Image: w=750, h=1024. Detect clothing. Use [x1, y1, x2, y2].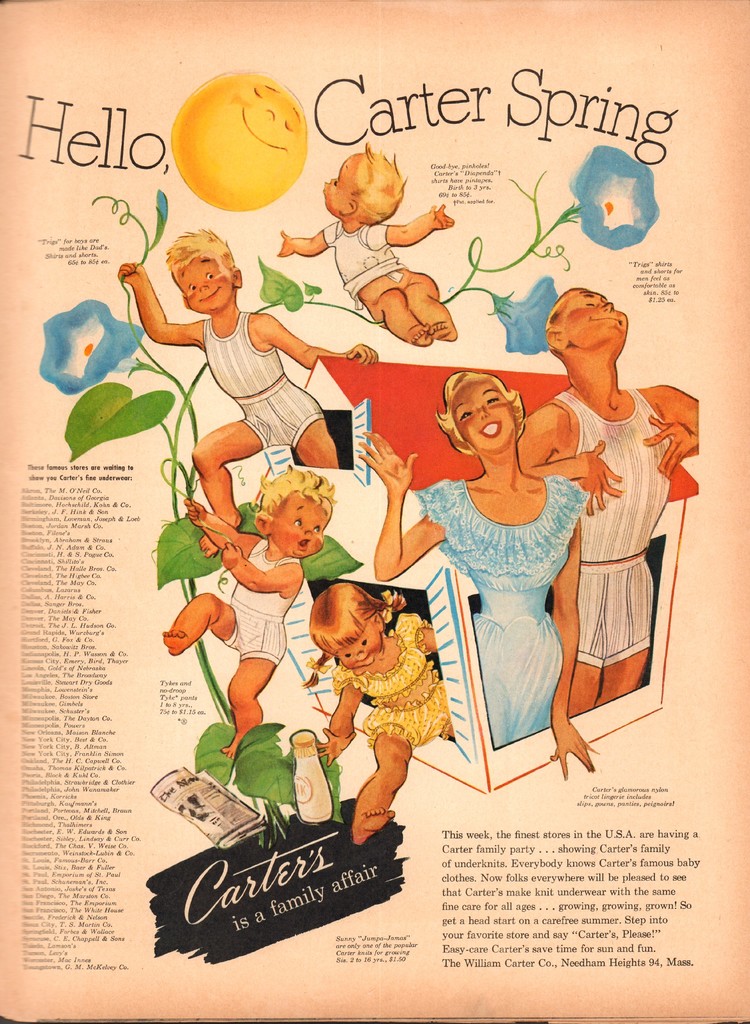
[555, 387, 673, 669].
